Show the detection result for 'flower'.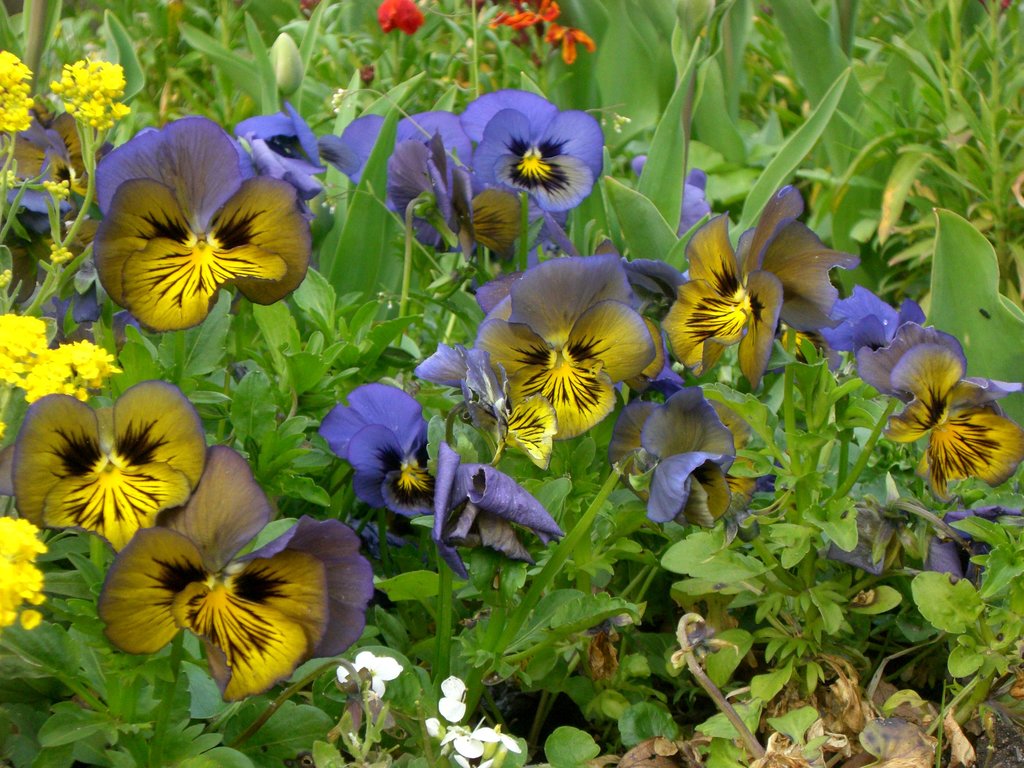
[left=749, top=177, right=846, bottom=336].
